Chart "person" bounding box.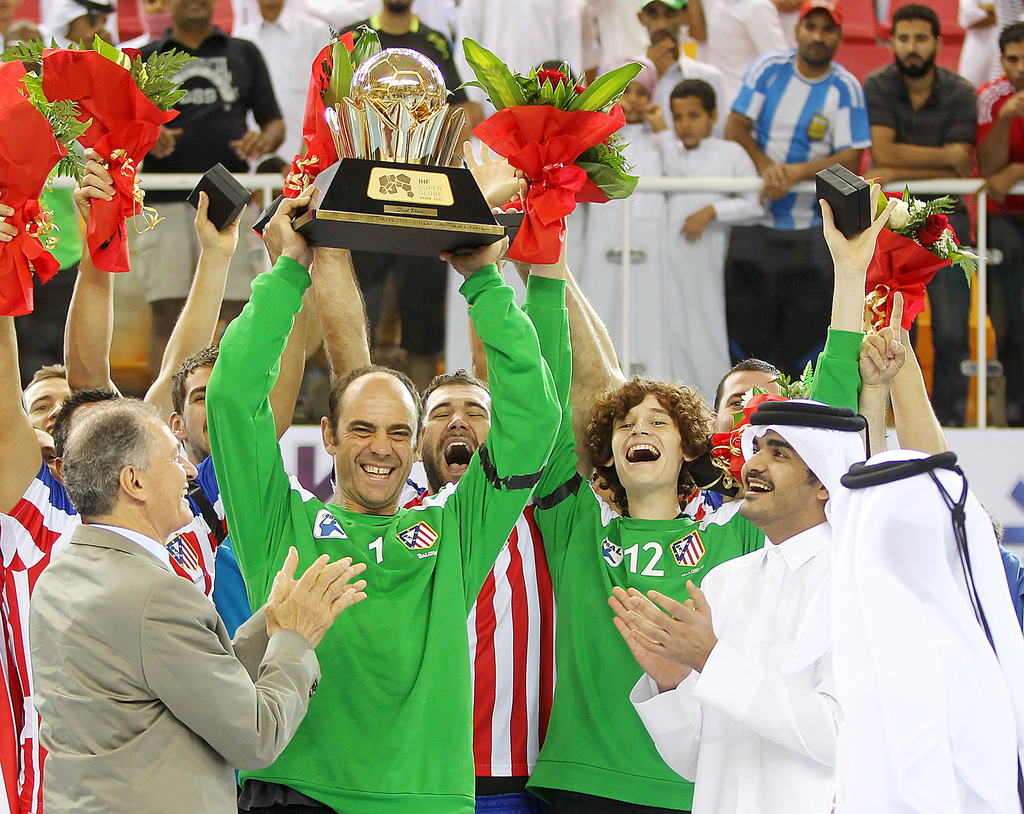
Charted: [left=292, top=0, right=501, bottom=386].
